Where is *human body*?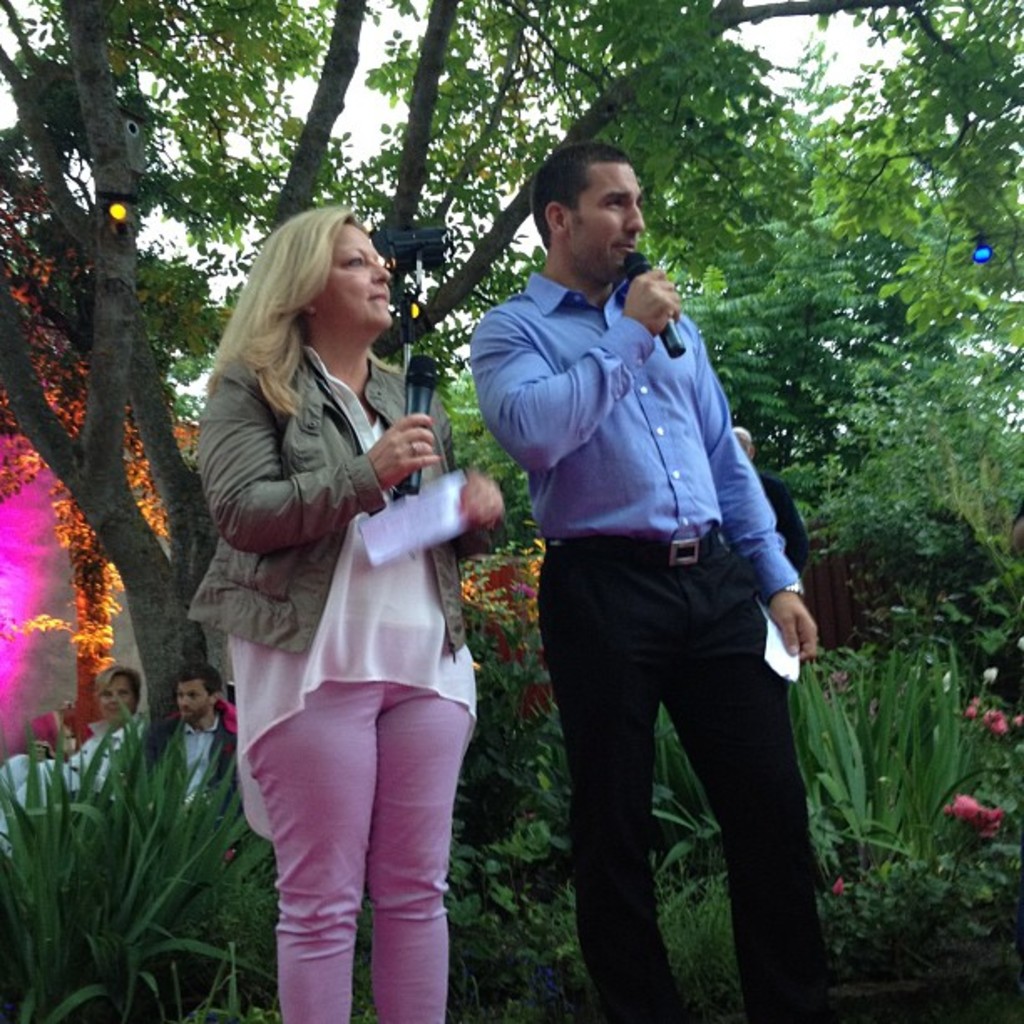
(x1=470, y1=146, x2=820, y2=1022).
